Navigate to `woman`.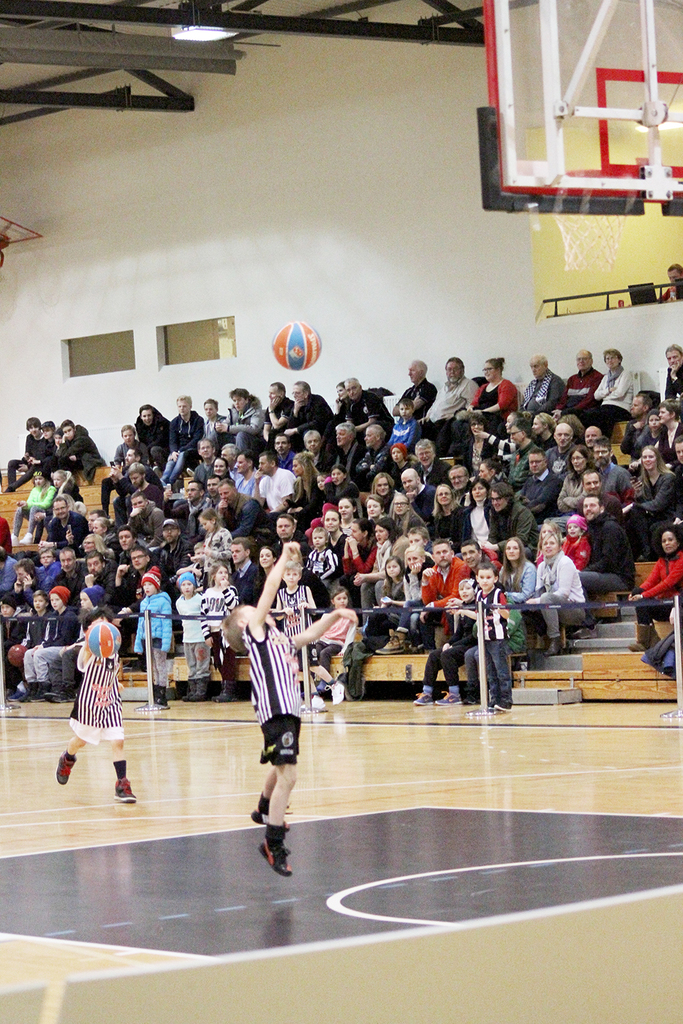
Navigation target: x1=486 y1=483 x2=539 y2=565.
